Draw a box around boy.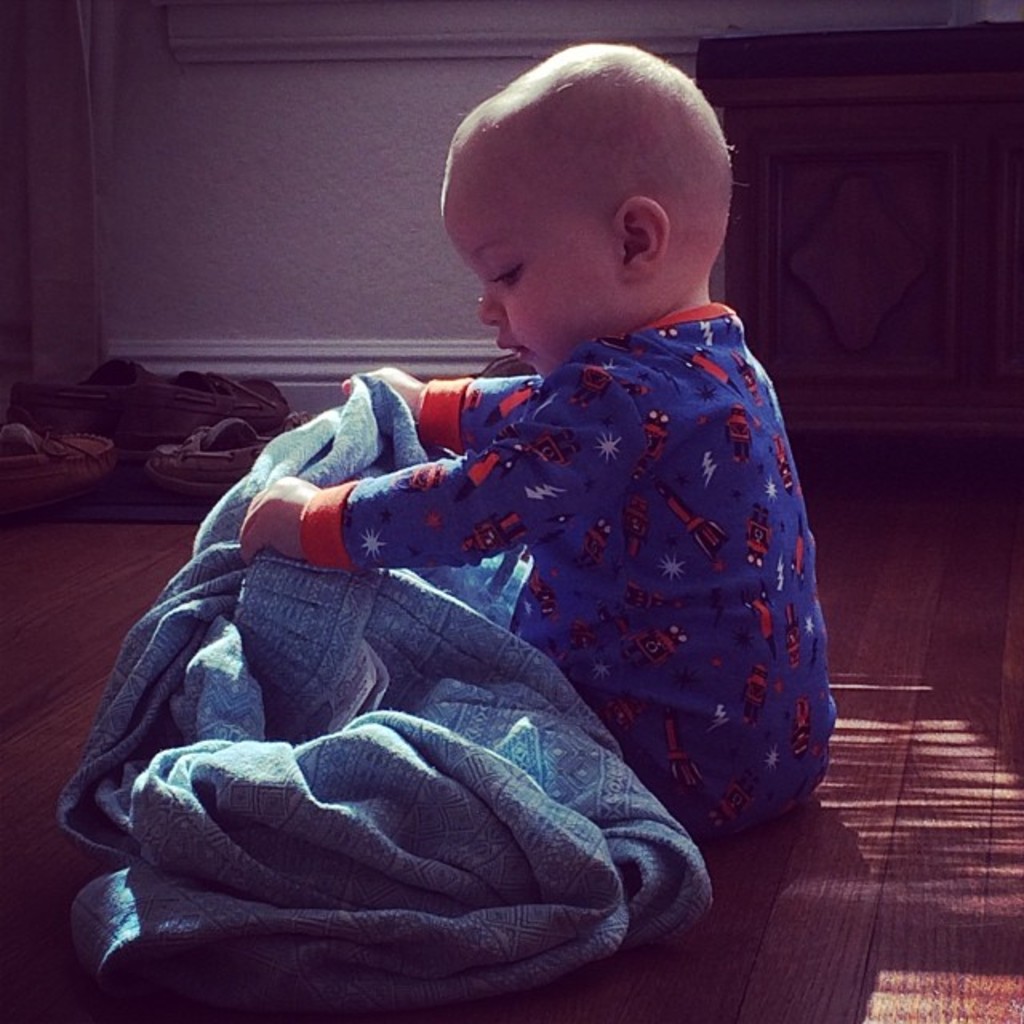
region(222, 13, 843, 848).
